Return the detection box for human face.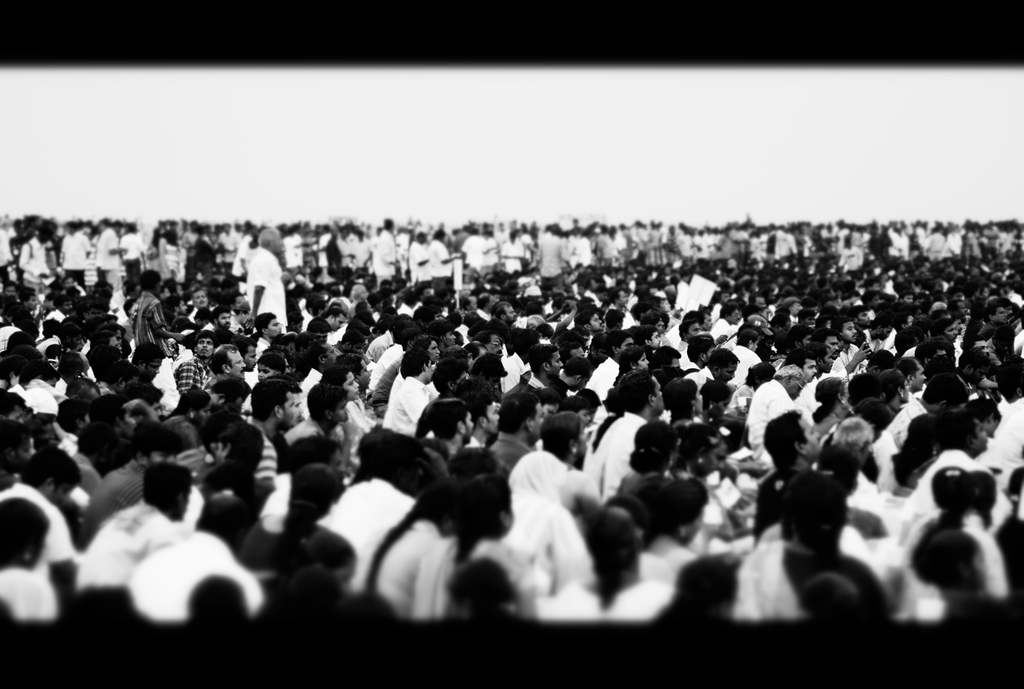
<box>581,413,590,429</box>.
